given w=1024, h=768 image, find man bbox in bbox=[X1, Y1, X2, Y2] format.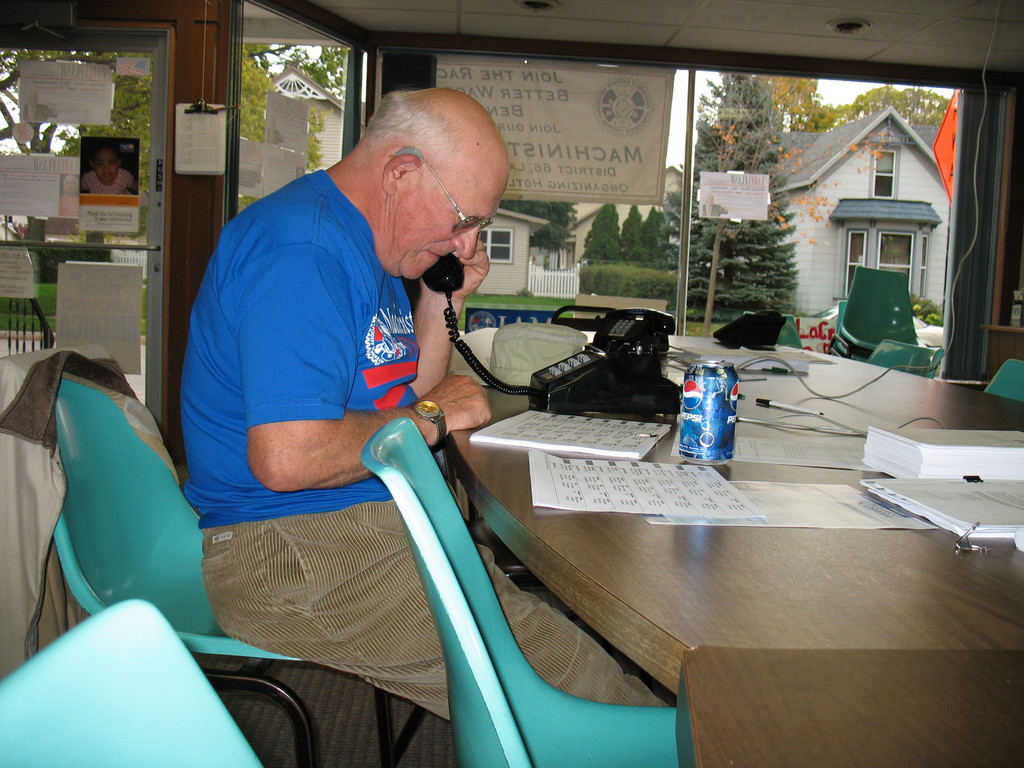
bbox=[152, 84, 518, 607].
